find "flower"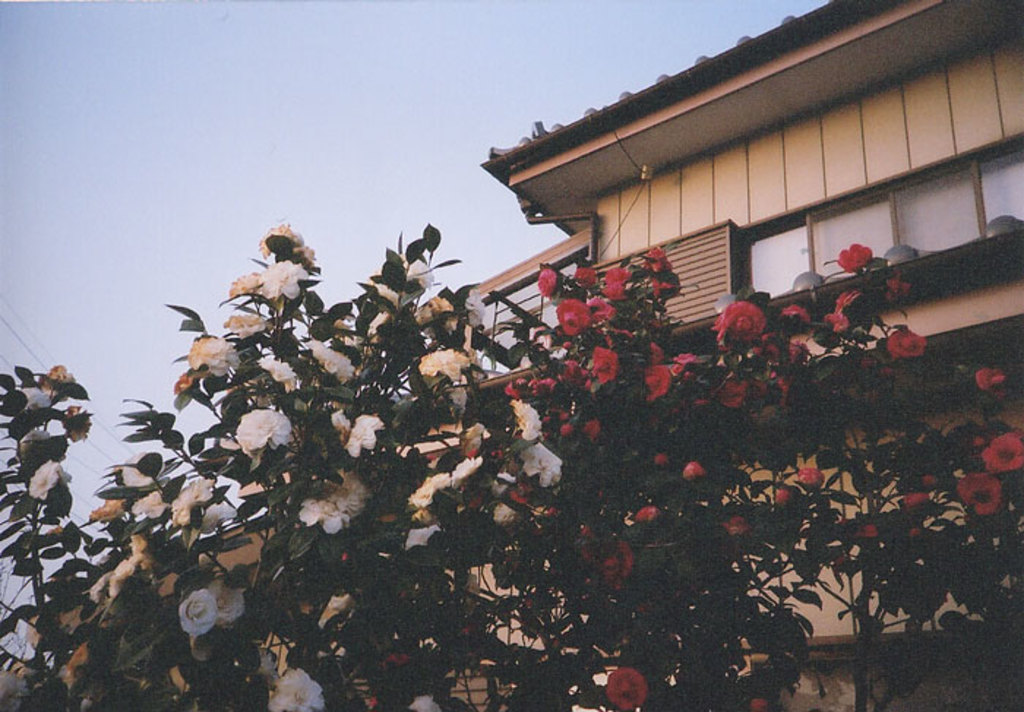
{"x1": 224, "y1": 313, "x2": 279, "y2": 339}
